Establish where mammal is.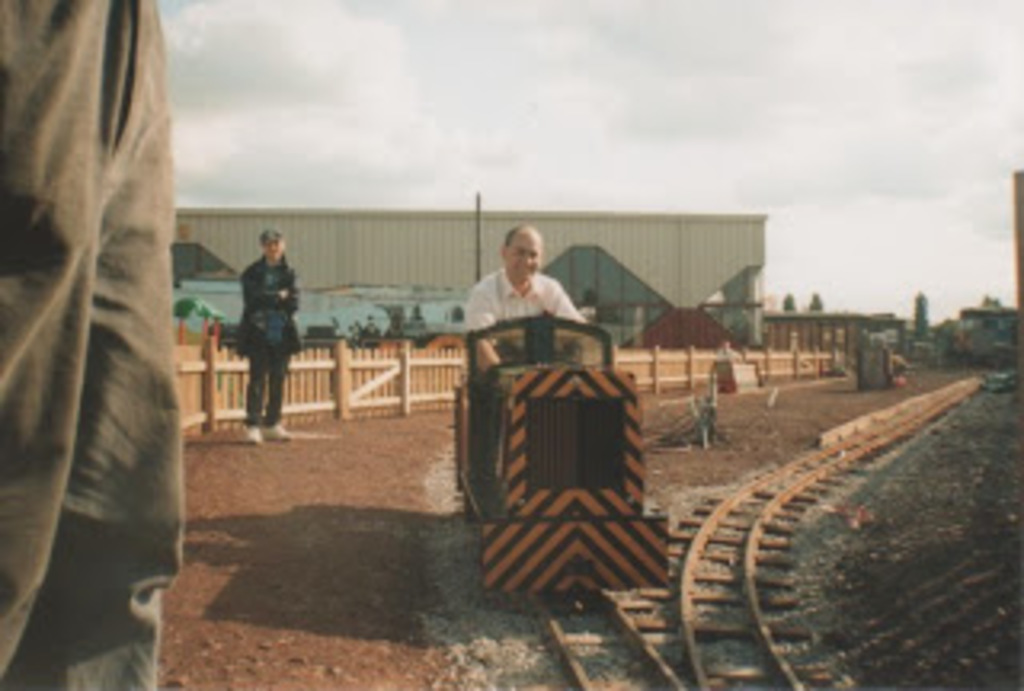
Established at detection(237, 230, 314, 438).
